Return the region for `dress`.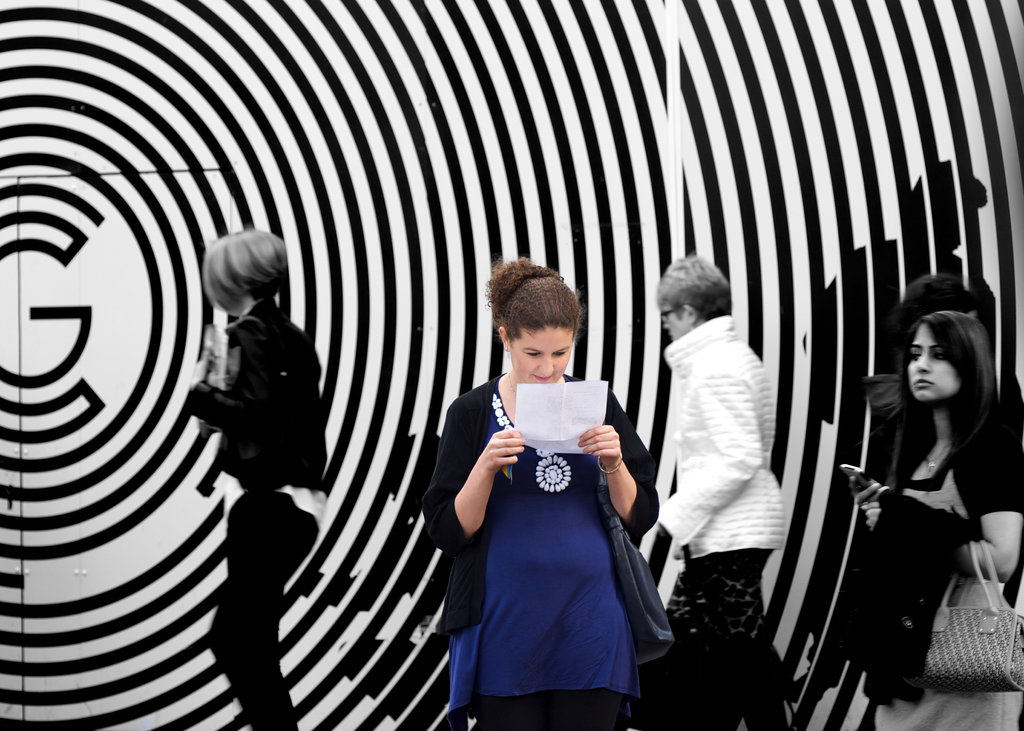
(x1=870, y1=433, x2=1023, y2=730).
